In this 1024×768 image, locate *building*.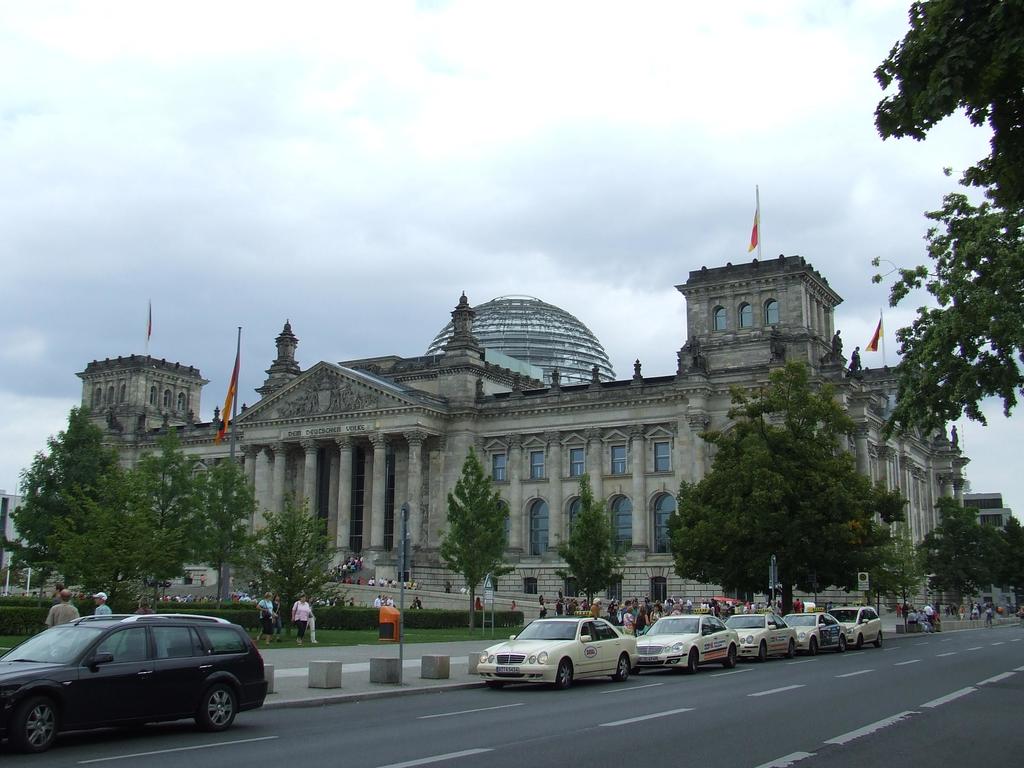
Bounding box: 426,294,614,385.
